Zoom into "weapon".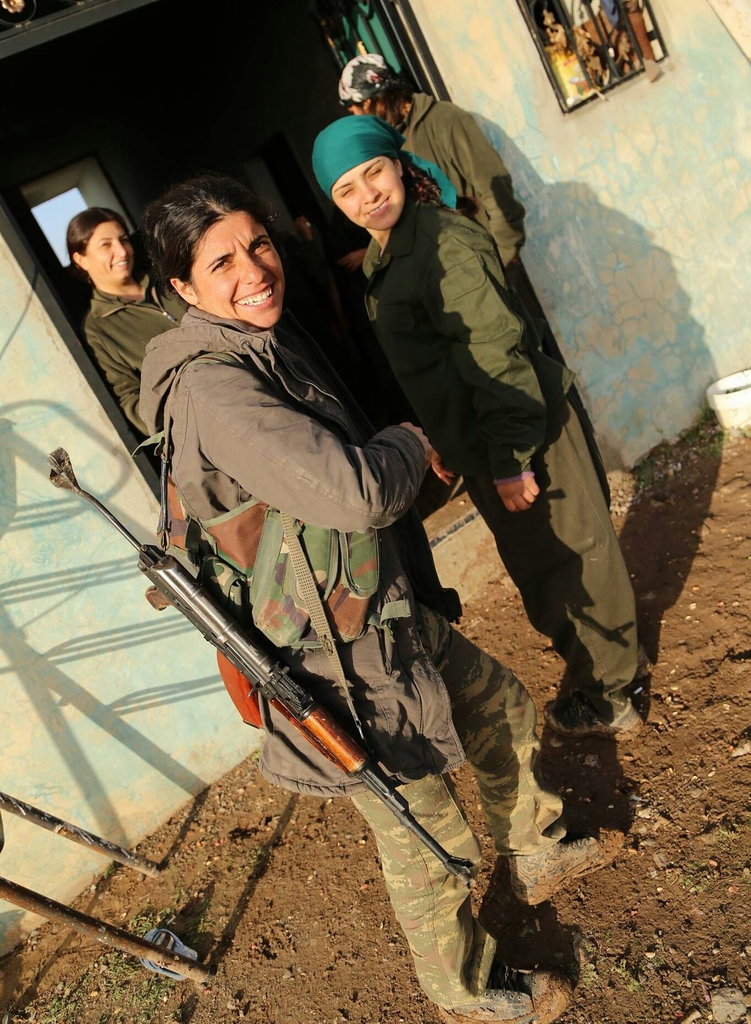
Zoom target: crop(44, 450, 474, 889).
